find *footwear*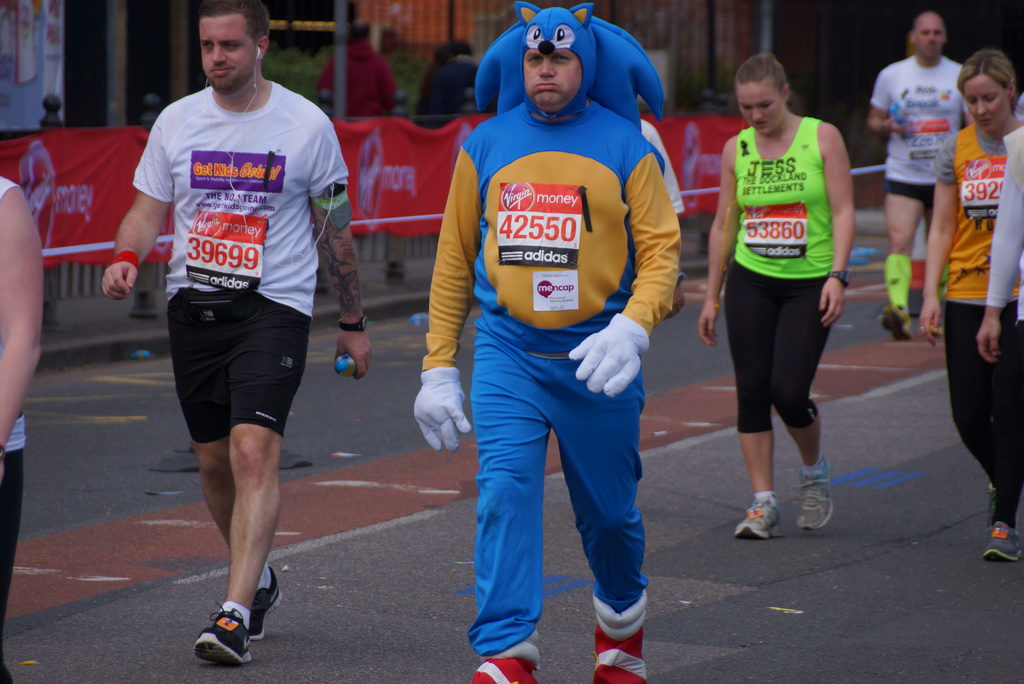
Rect(187, 599, 253, 673)
